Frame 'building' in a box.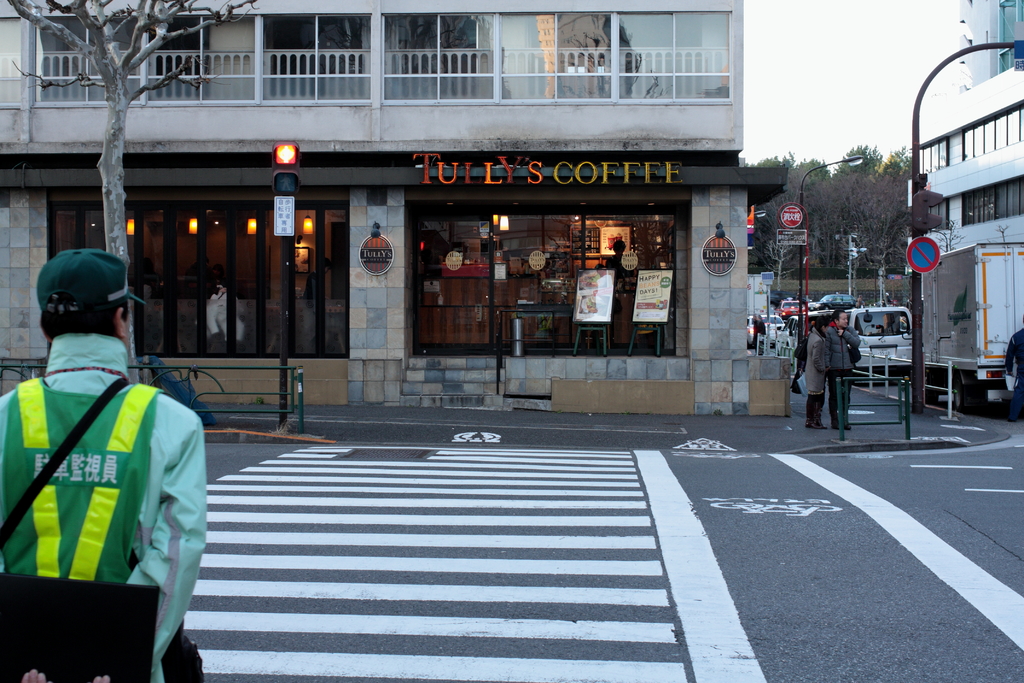
[x1=0, y1=0, x2=788, y2=411].
